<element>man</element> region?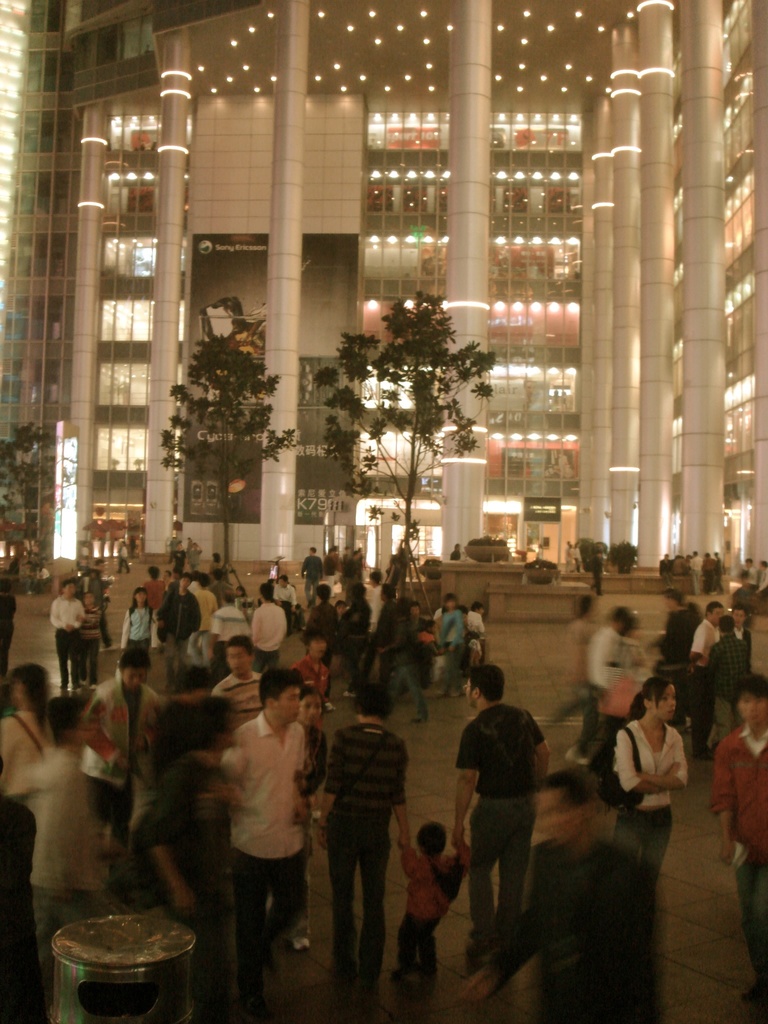
[left=455, top=765, right=665, bottom=1023]
